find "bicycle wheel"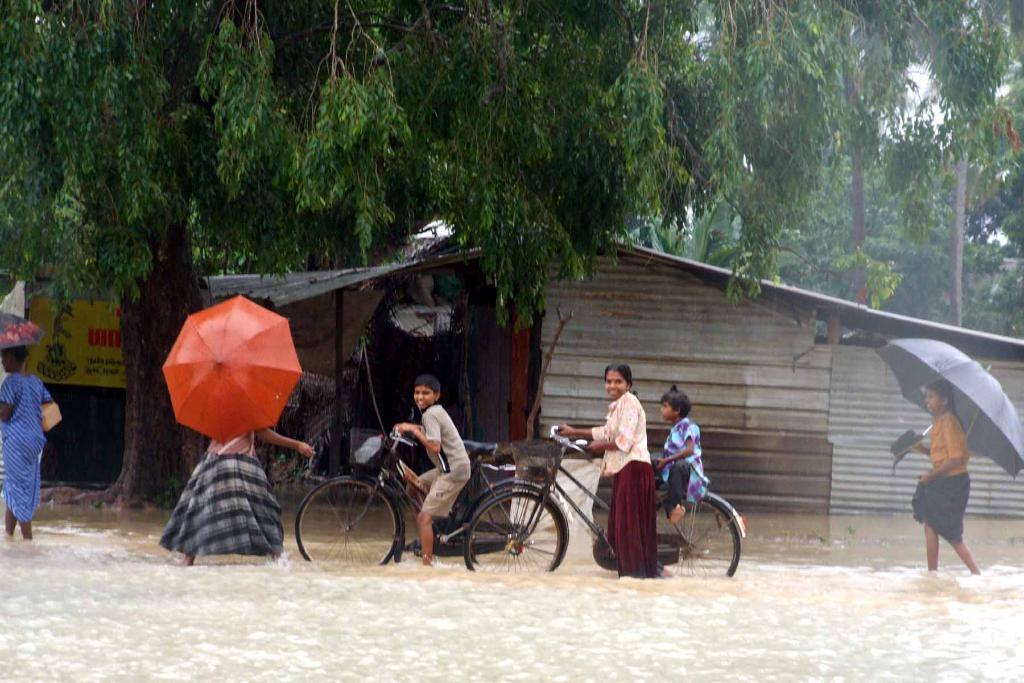
locate(296, 472, 405, 562)
